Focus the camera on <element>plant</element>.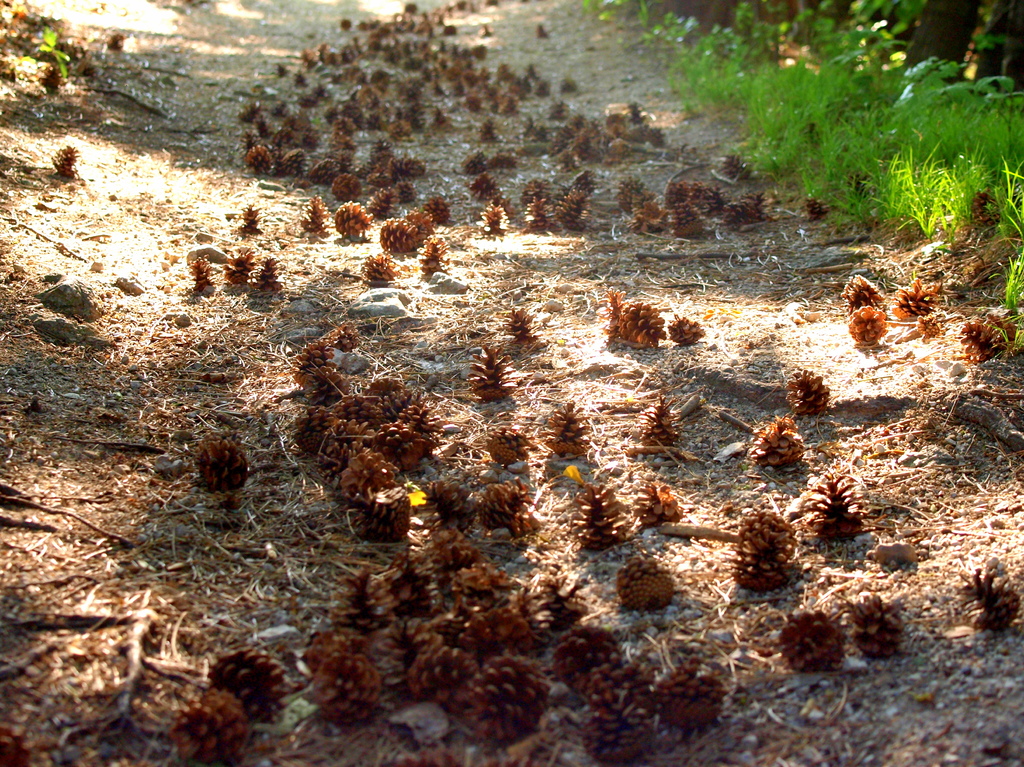
Focus region: (left=748, top=415, right=803, bottom=467).
